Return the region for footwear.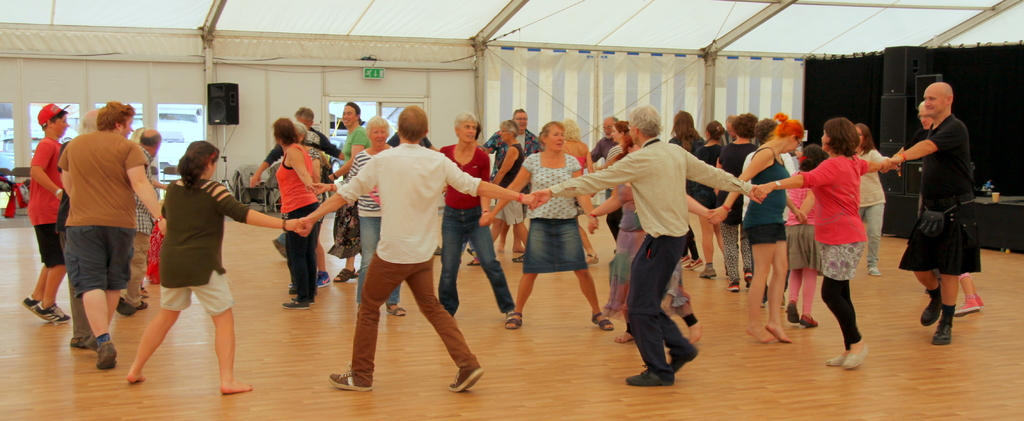
region(335, 264, 355, 284).
